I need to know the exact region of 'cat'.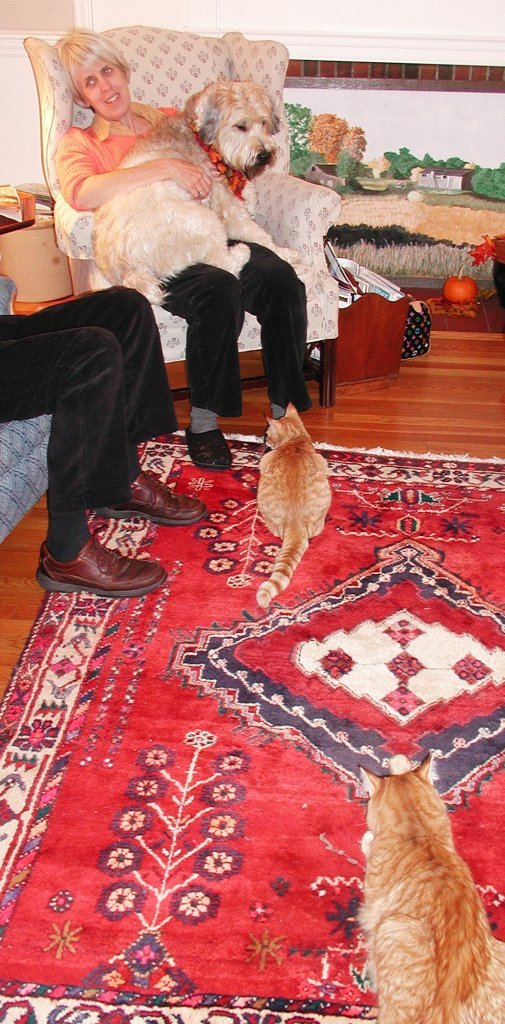
Region: rect(251, 400, 332, 594).
